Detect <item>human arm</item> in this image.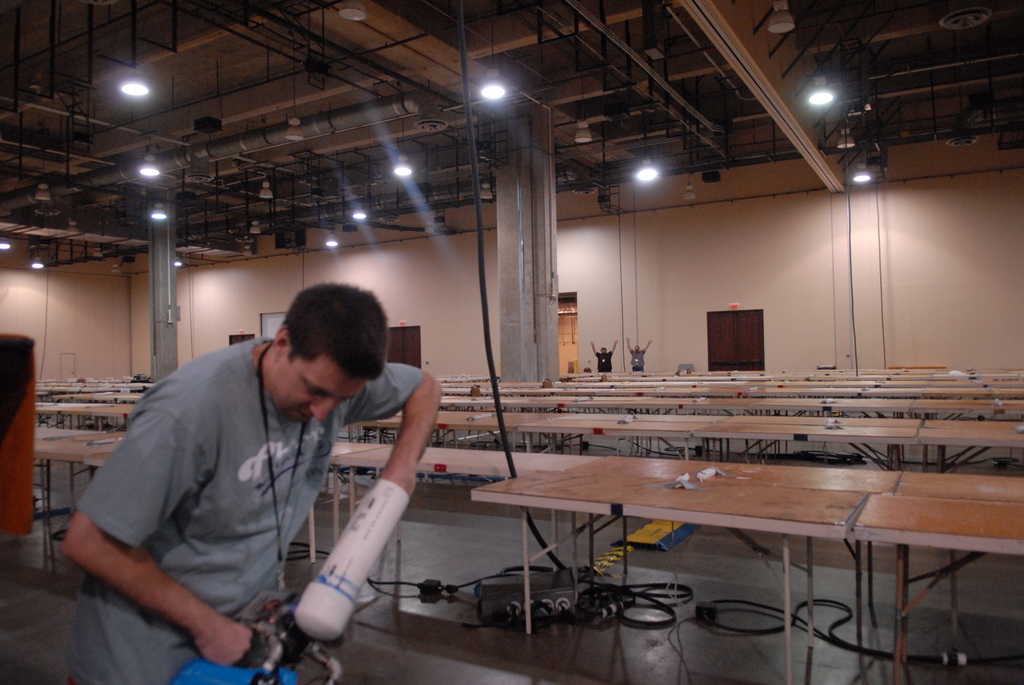
Detection: x1=624 y1=332 x2=636 y2=354.
